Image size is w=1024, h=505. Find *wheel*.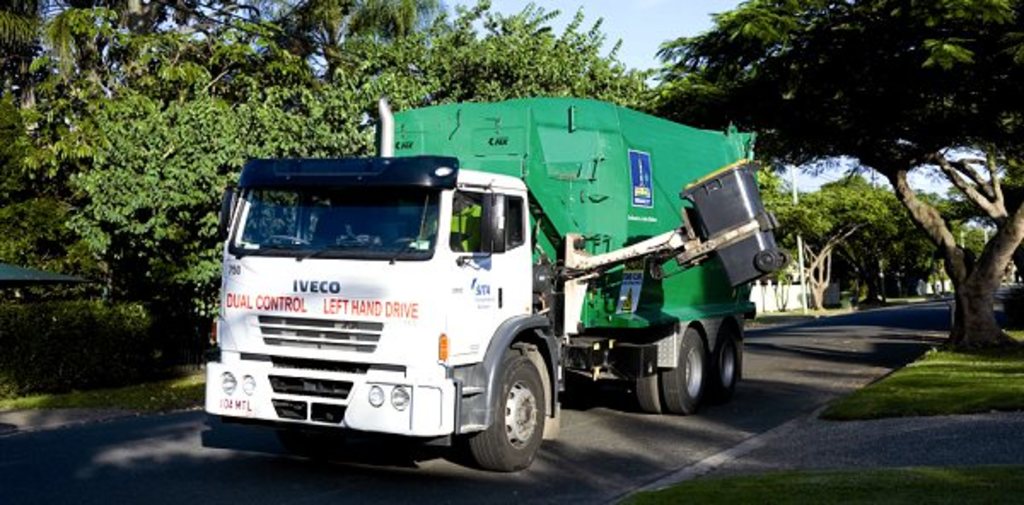
Rect(459, 341, 548, 476).
